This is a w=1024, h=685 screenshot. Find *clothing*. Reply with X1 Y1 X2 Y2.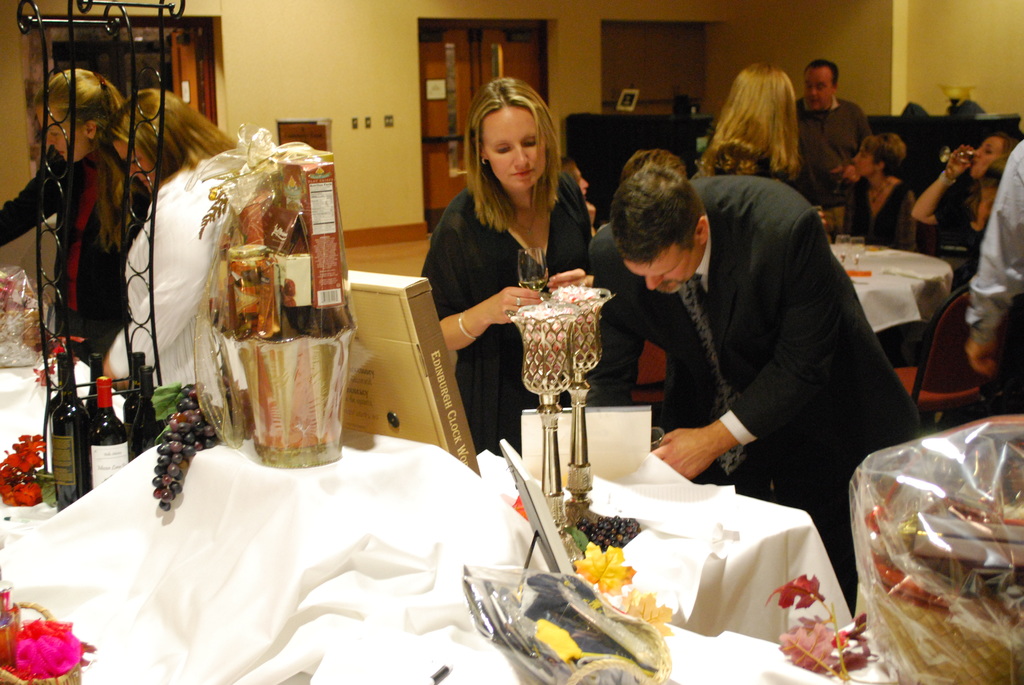
968 137 1023 348.
